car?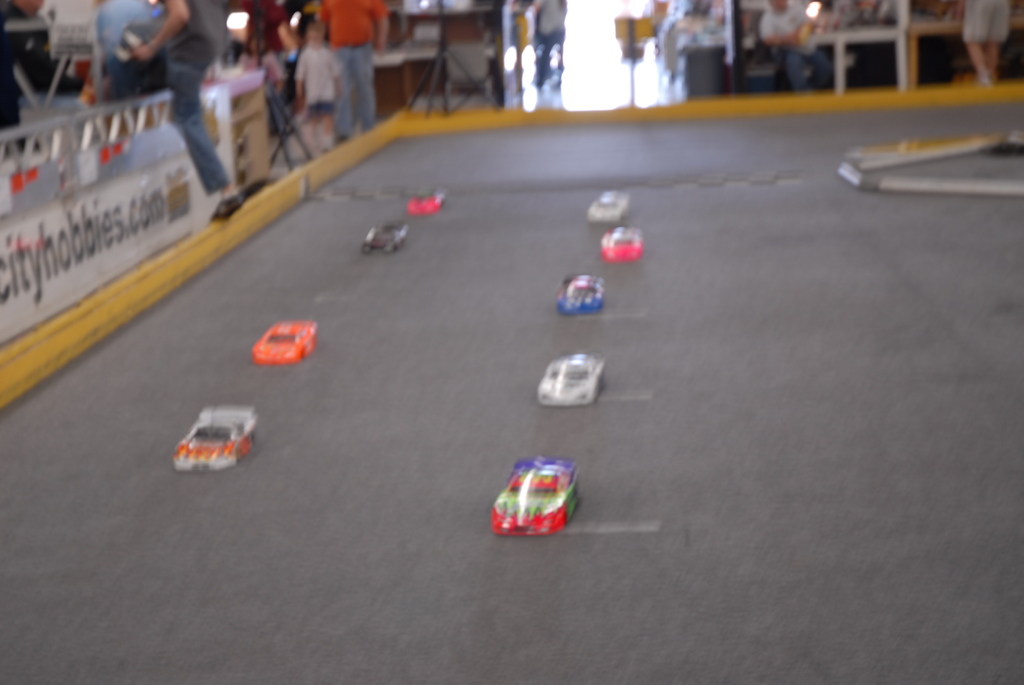
[left=582, top=190, right=634, bottom=216]
